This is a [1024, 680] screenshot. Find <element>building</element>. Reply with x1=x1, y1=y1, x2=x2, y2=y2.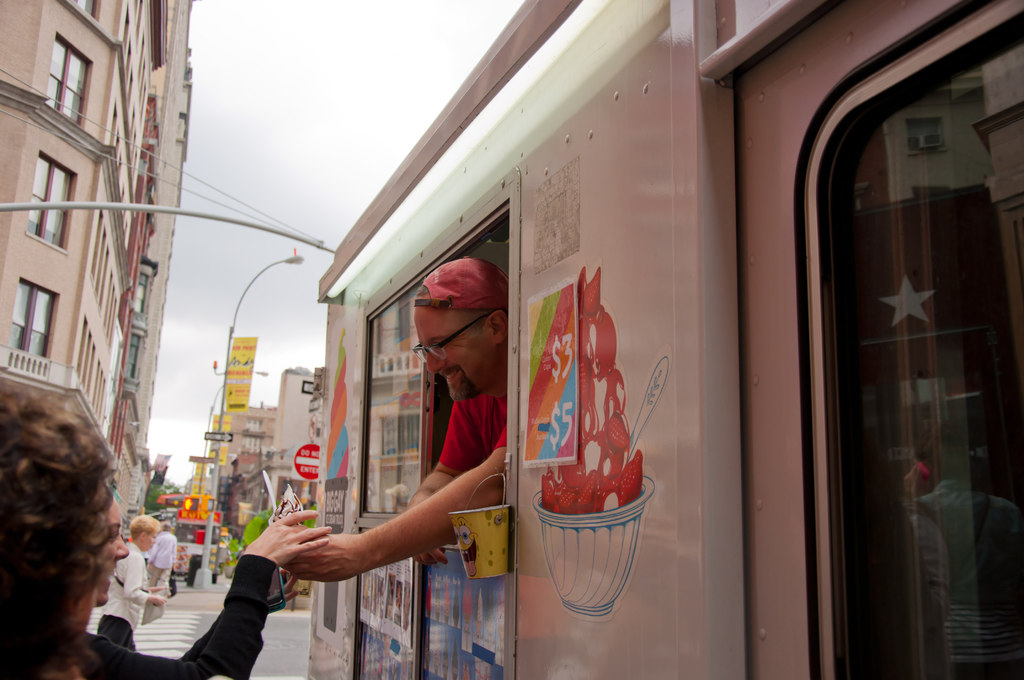
x1=0, y1=0, x2=164, y2=445.
